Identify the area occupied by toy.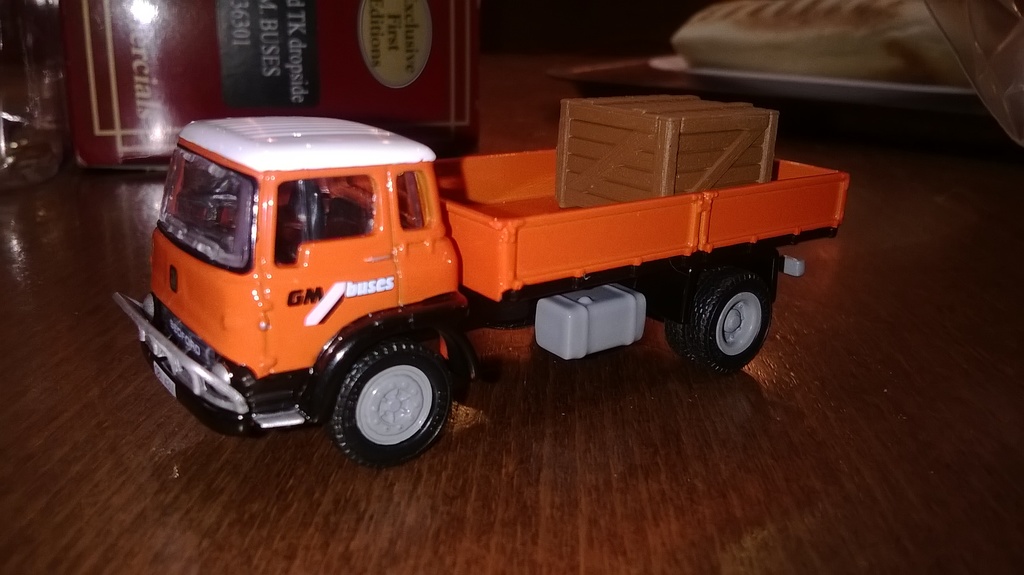
Area: l=557, t=95, r=780, b=209.
